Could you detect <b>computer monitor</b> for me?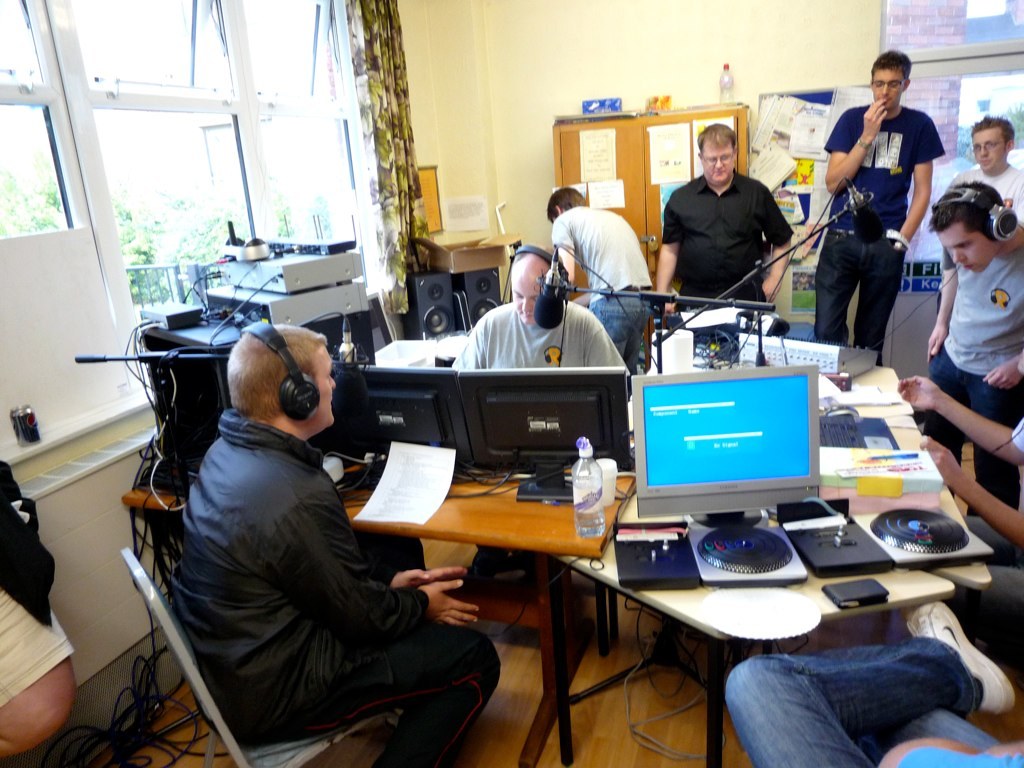
Detection result: {"x1": 453, "y1": 363, "x2": 623, "y2": 476}.
